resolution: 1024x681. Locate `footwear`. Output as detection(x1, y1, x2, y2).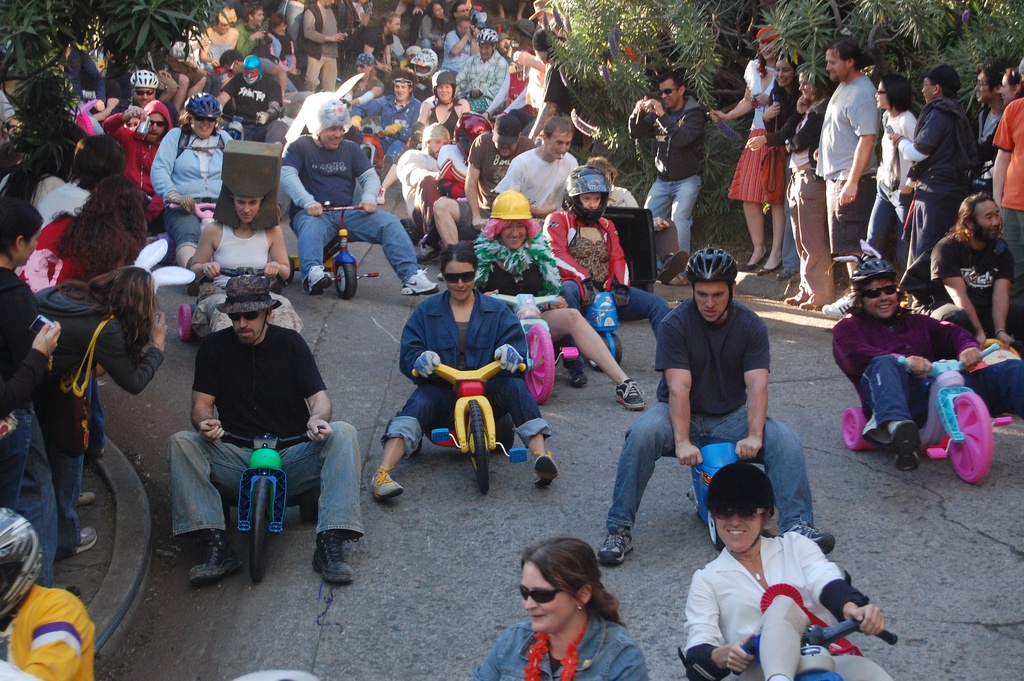
detection(781, 525, 833, 554).
